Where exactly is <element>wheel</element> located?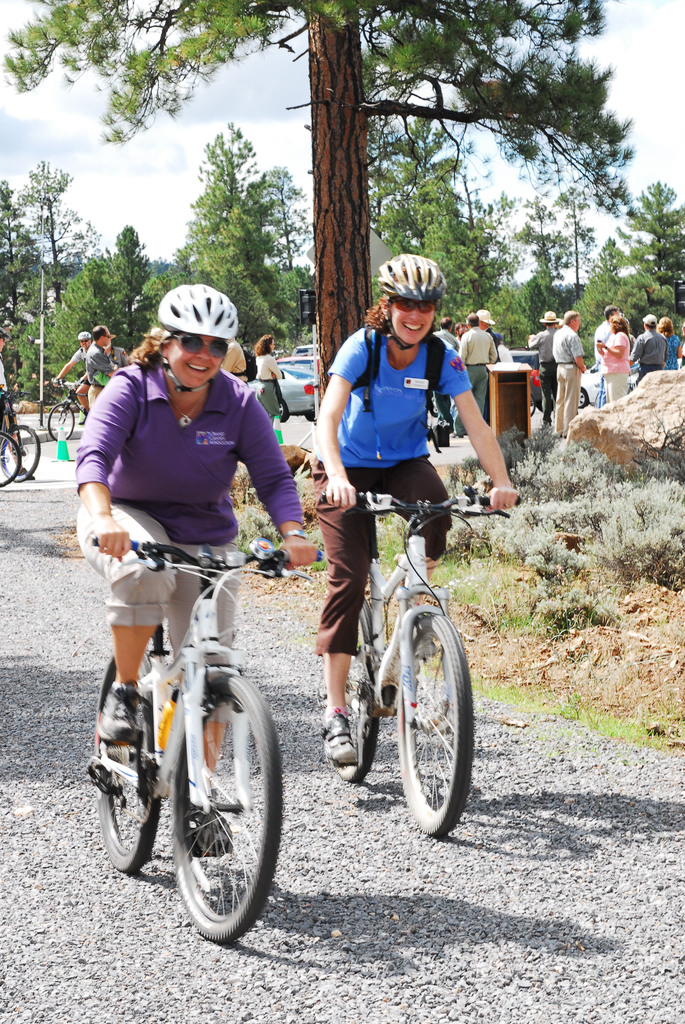
Its bounding box is {"x1": 578, "y1": 384, "x2": 594, "y2": 407}.
